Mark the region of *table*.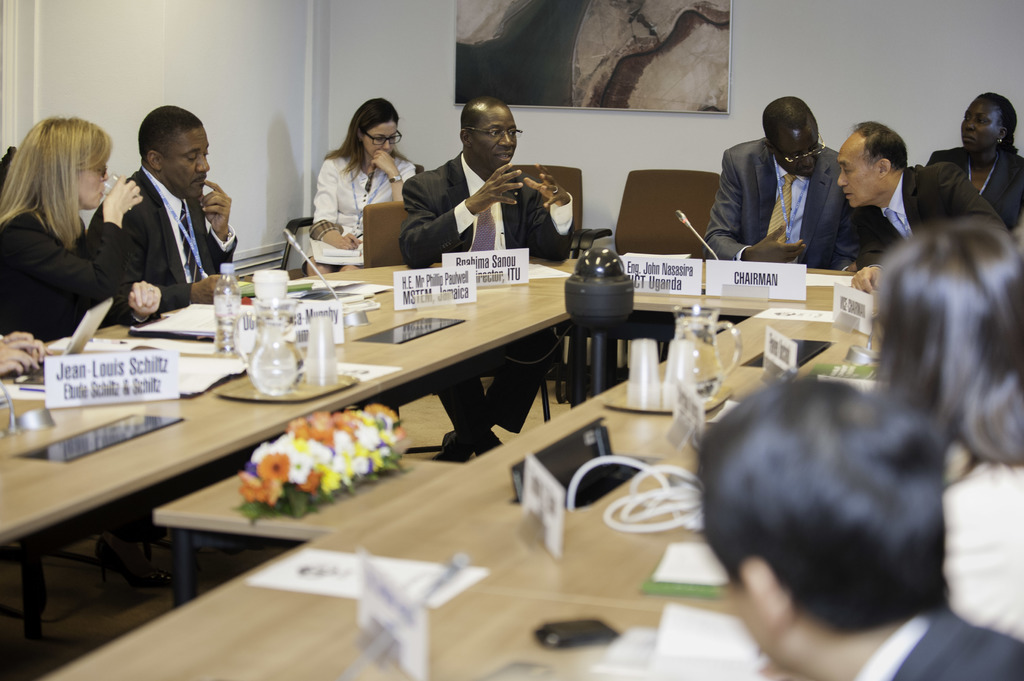
Region: [148, 451, 462, 611].
